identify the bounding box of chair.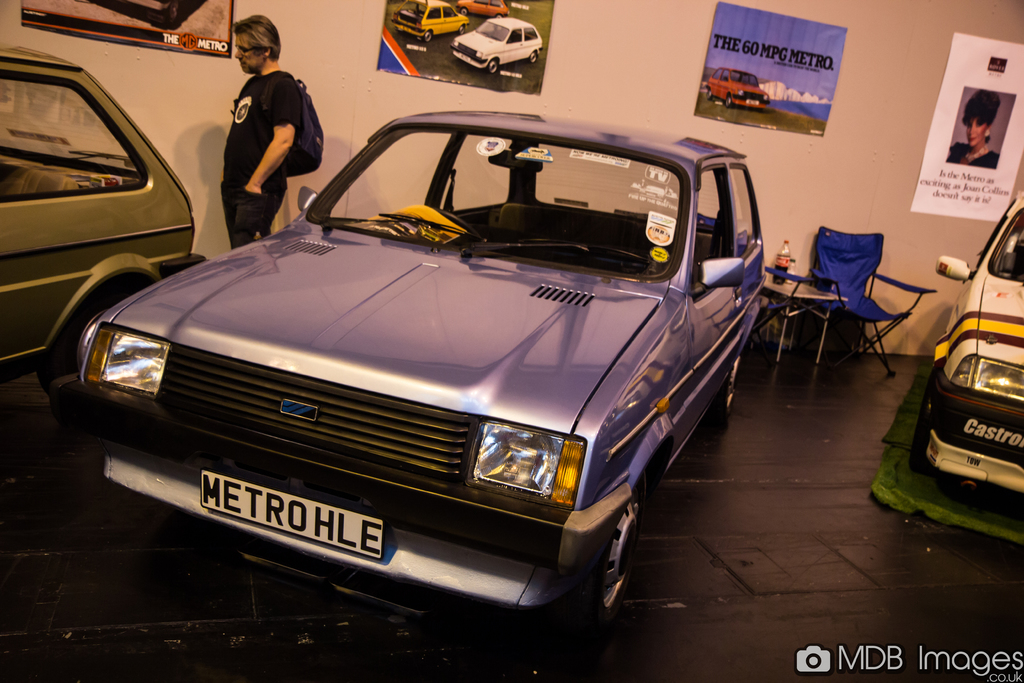
[x1=799, y1=221, x2=925, y2=381].
